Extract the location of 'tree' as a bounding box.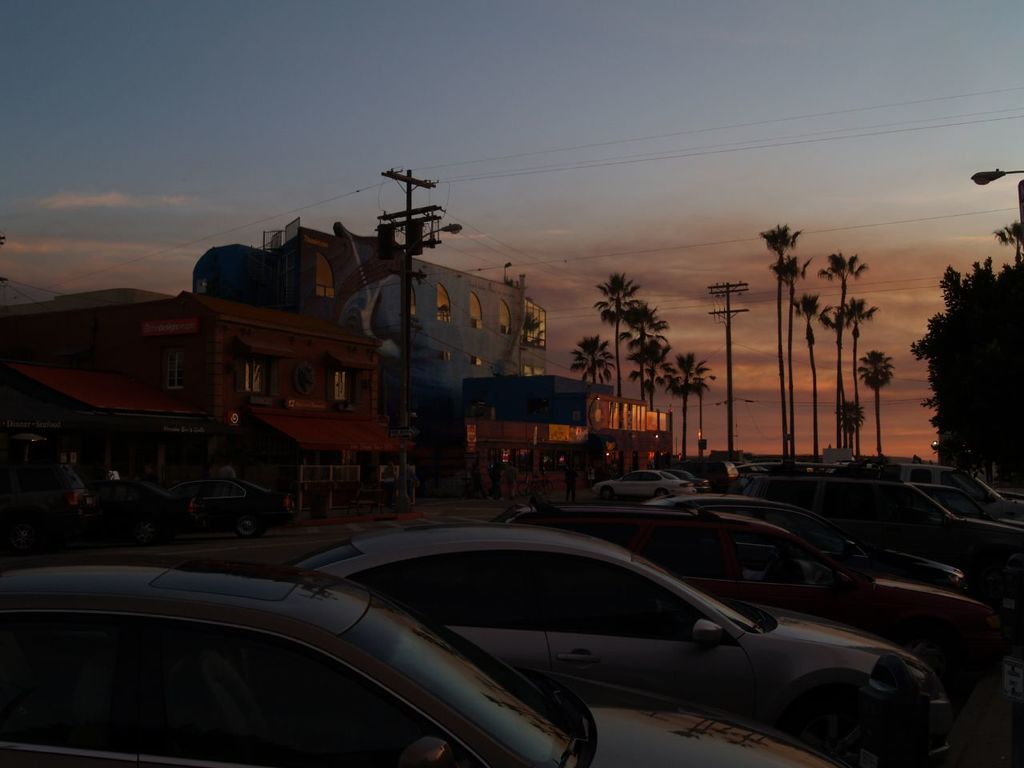
(571, 334, 620, 406).
